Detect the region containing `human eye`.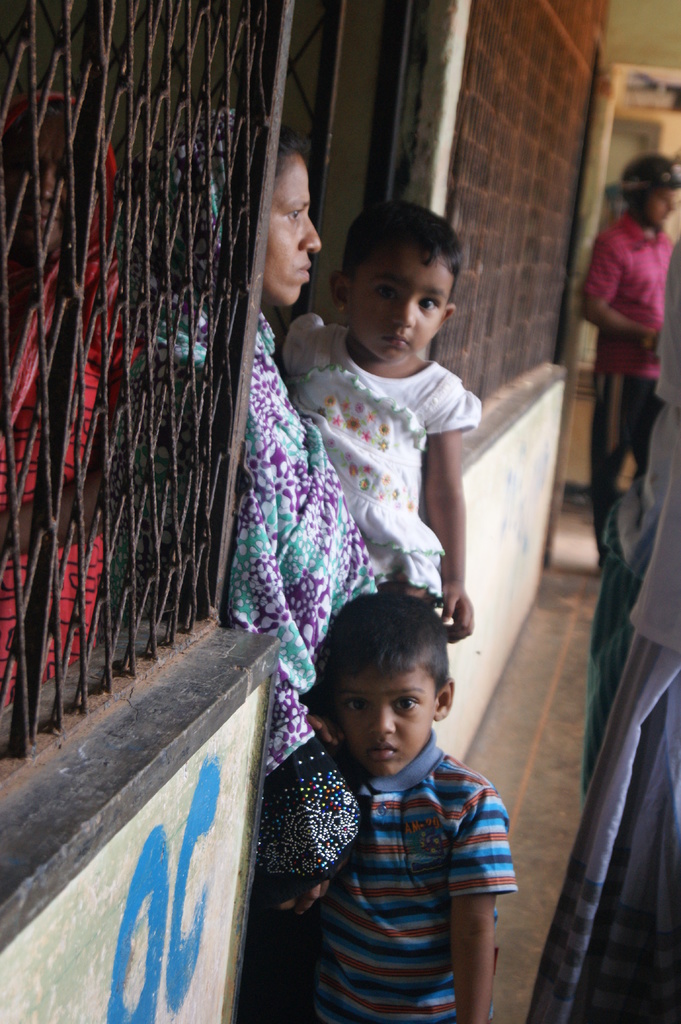
pyautogui.locateOnScreen(393, 692, 424, 713).
